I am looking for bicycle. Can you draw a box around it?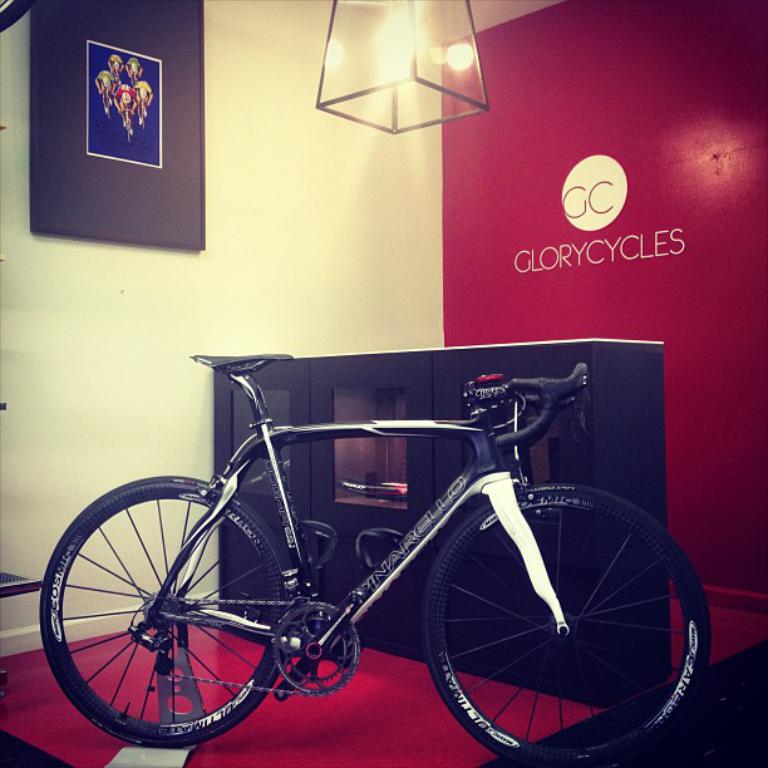
Sure, the bounding box is {"left": 46, "top": 336, "right": 715, "bottom": 753}.
